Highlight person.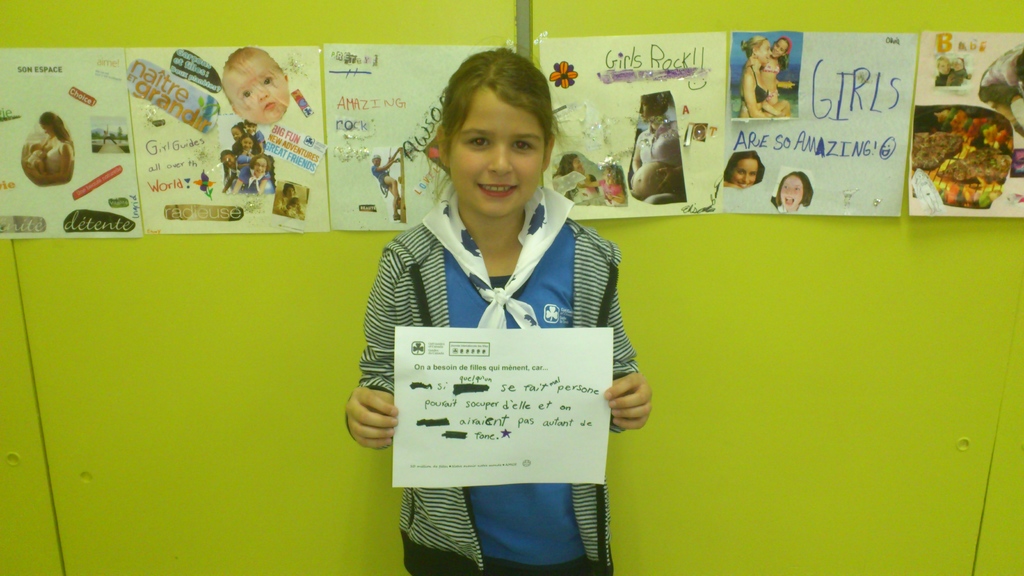
Highlighted region: bbox(373, 147, 402, 221).
